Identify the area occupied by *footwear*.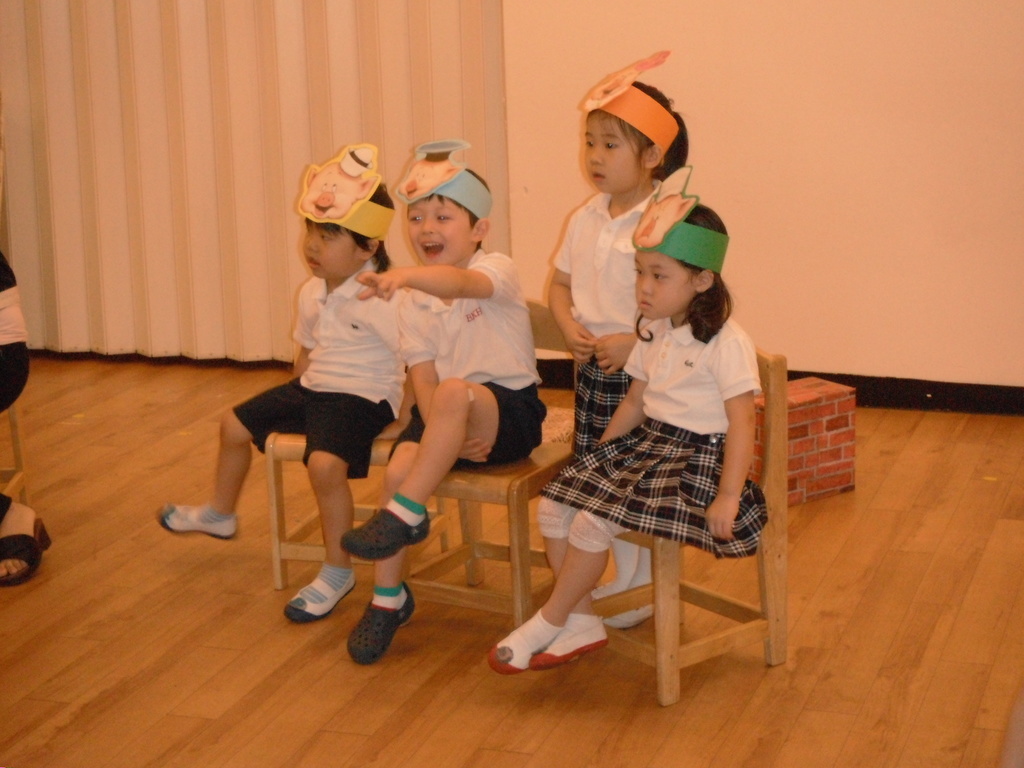
Area: [0,518,54,586].
